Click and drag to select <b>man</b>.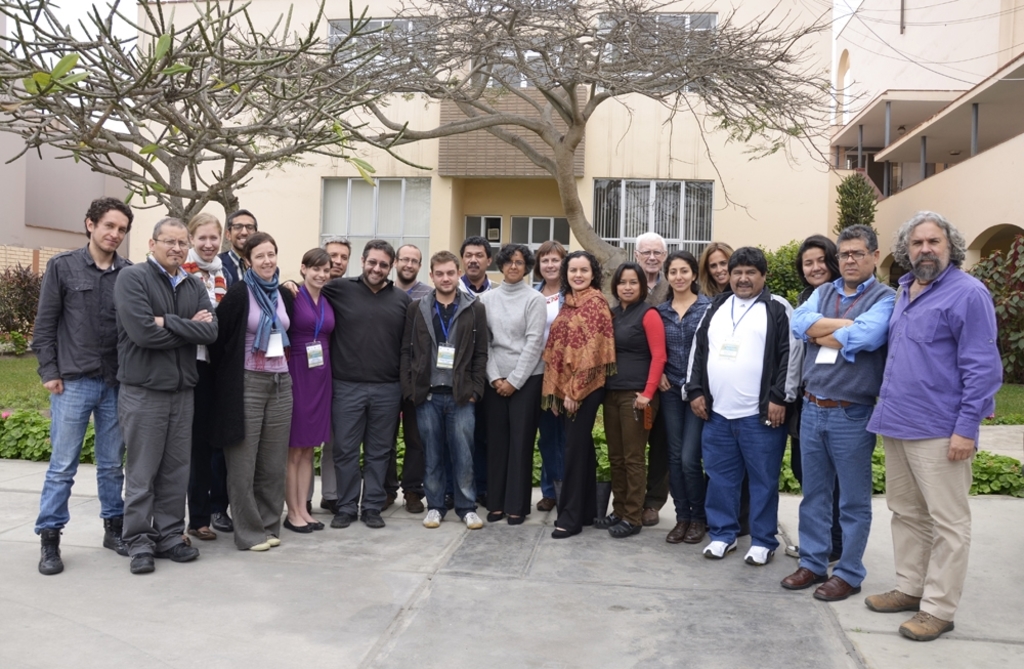
Selection: rect(377, 244, 432, 513).
